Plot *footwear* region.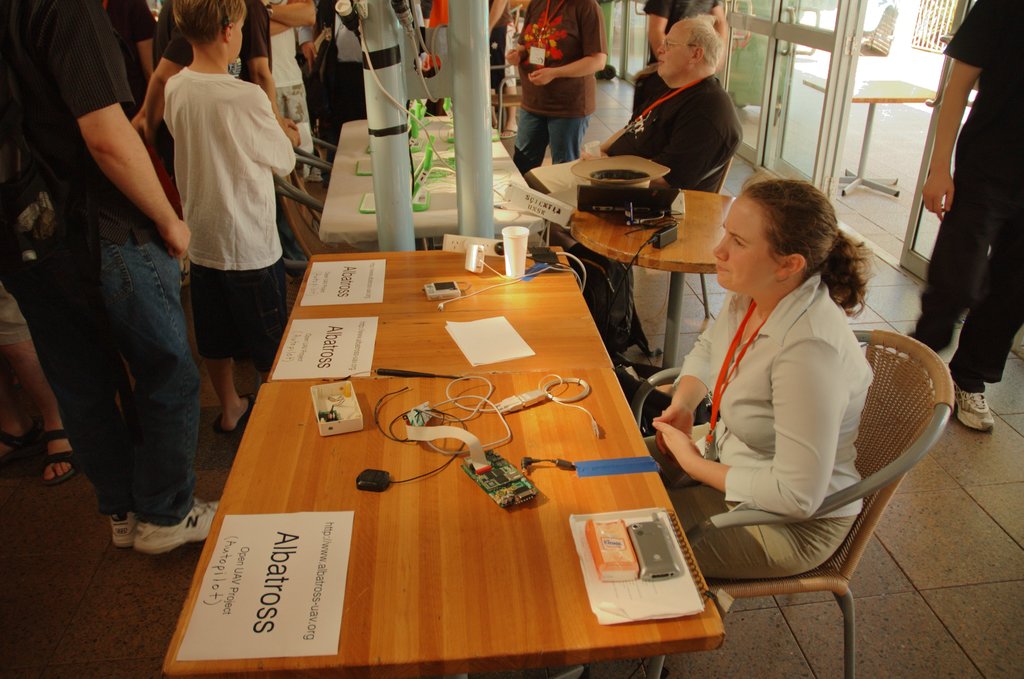
Plotted at region(957, 385, 1000, 435).
